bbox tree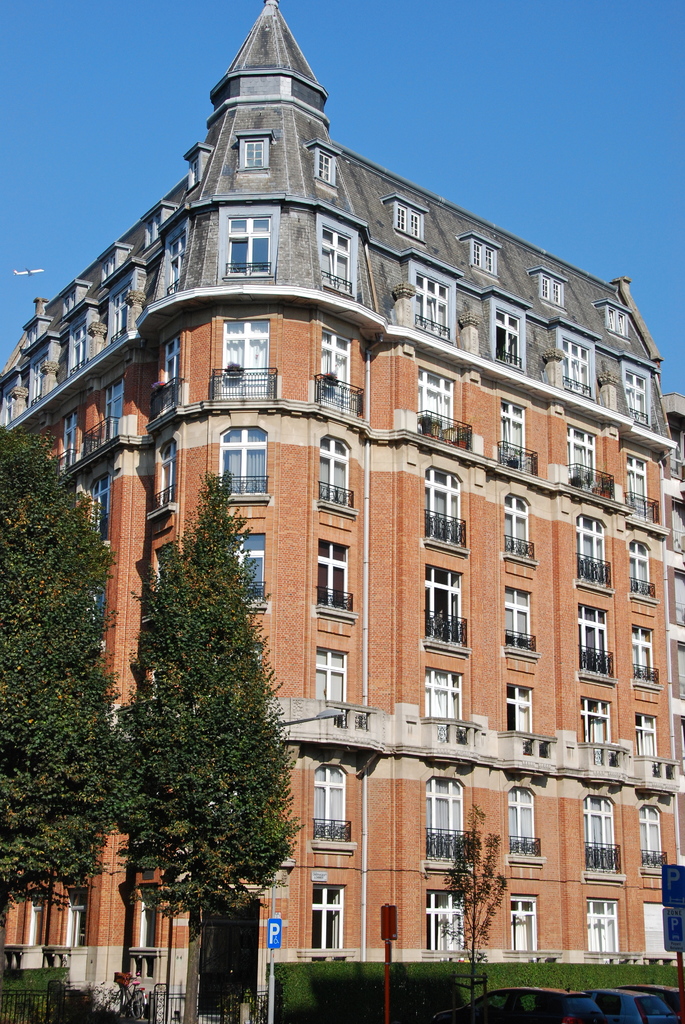
[113, 456, 297, 944]
